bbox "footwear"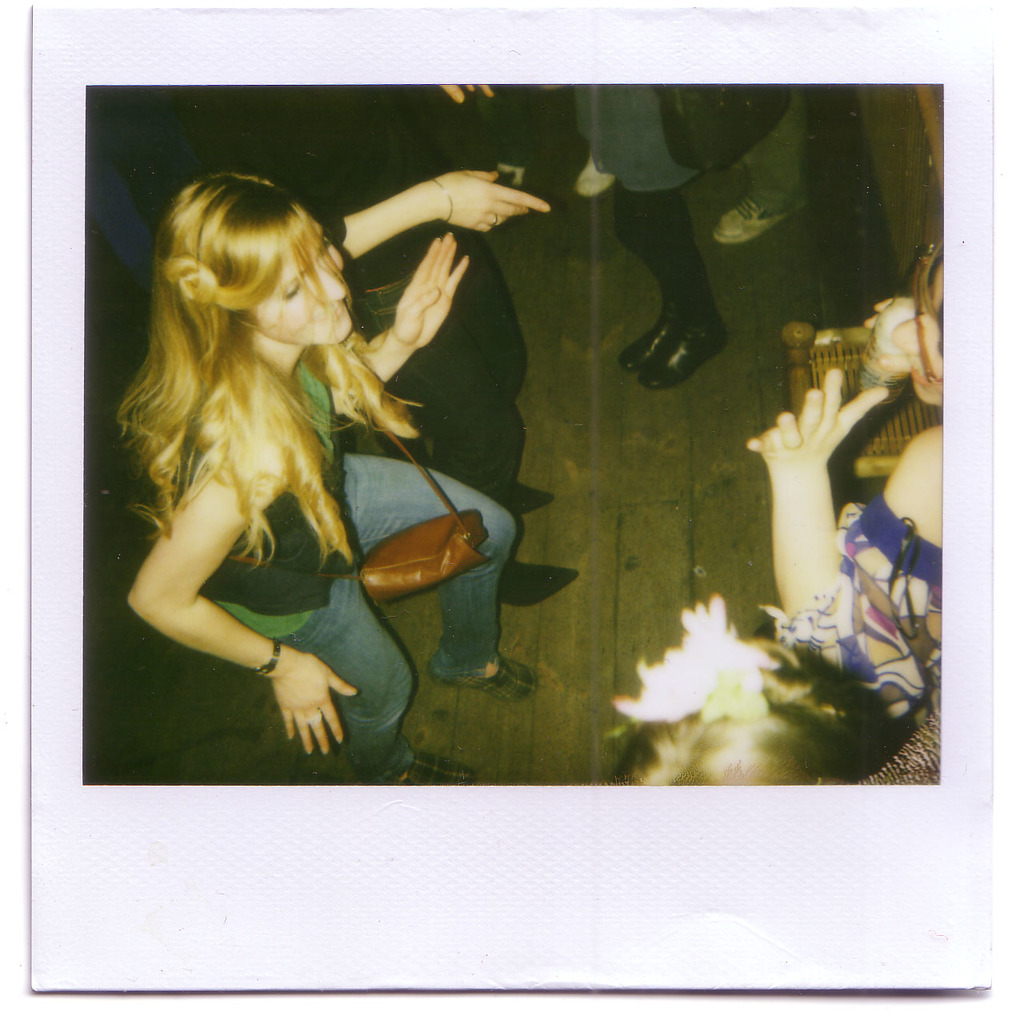
[710,194,809,246]
